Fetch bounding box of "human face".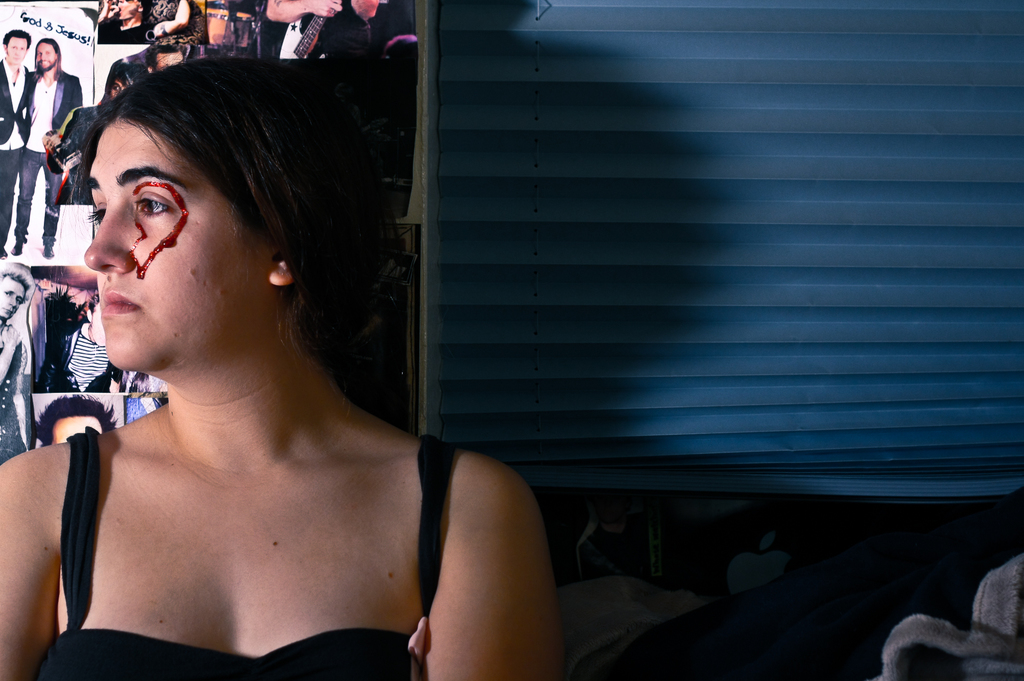
Bbox: <region>90, 123, 260, 374</region>.
